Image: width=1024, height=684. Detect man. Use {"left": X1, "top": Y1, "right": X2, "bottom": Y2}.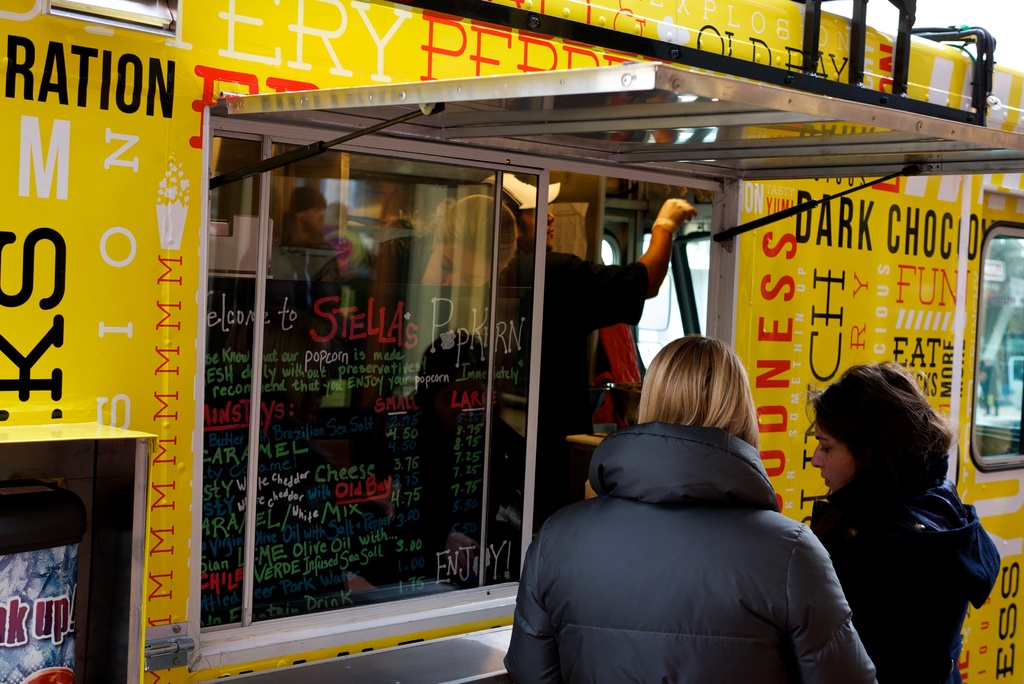
{"left": 476, "top": 170, "right": 701, "bottom": 536}.
